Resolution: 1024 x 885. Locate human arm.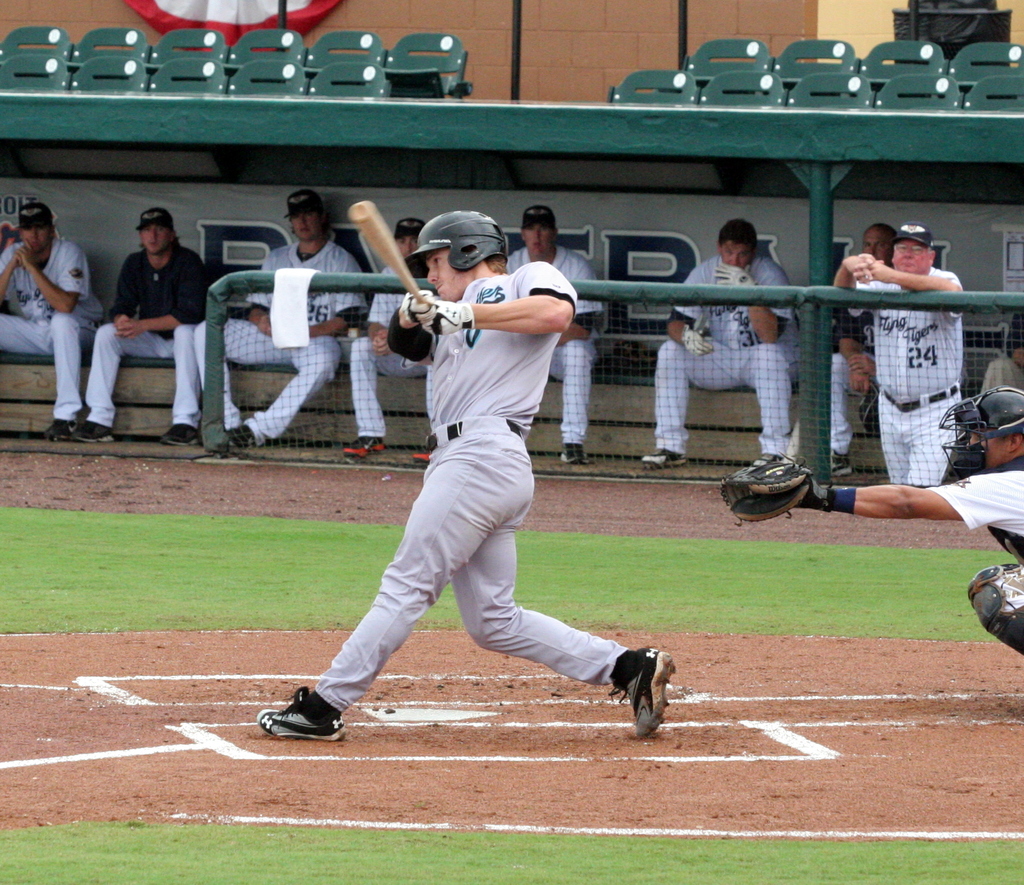
{"left": 662, "top": 264, "right": 715, "bottom": 355}.
